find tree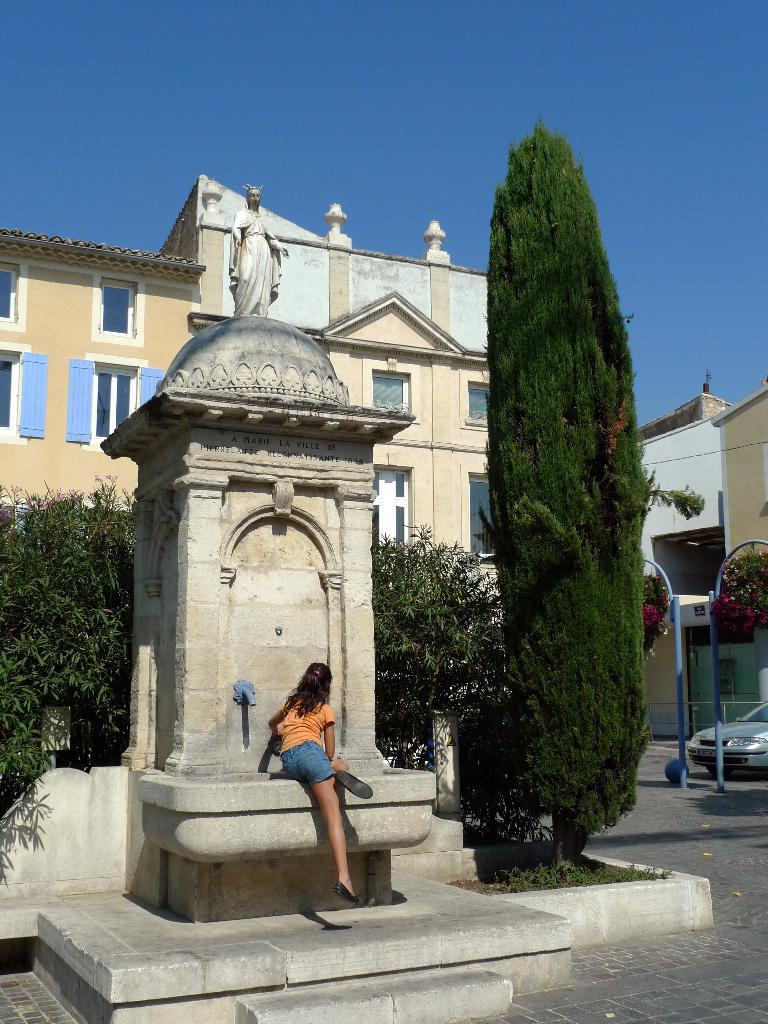
{"x1": 0, "y1": 477, "x2": 139, "y2": 818}
